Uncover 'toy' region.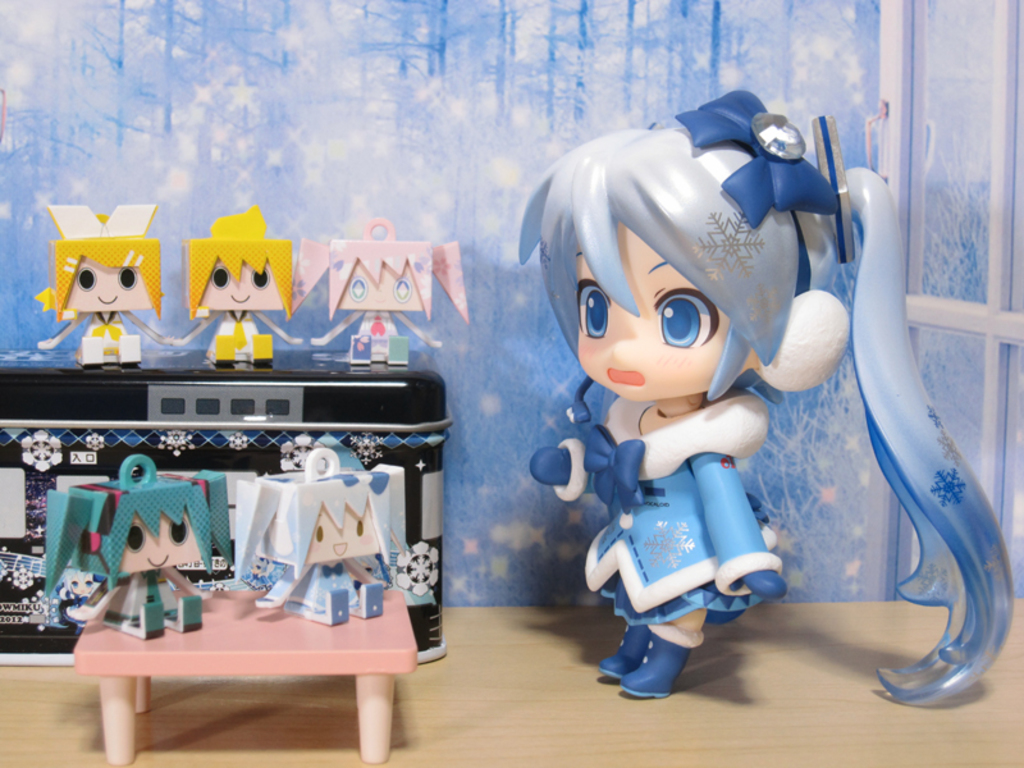
Uncovered: Rect(40, 449, 219, 639).
